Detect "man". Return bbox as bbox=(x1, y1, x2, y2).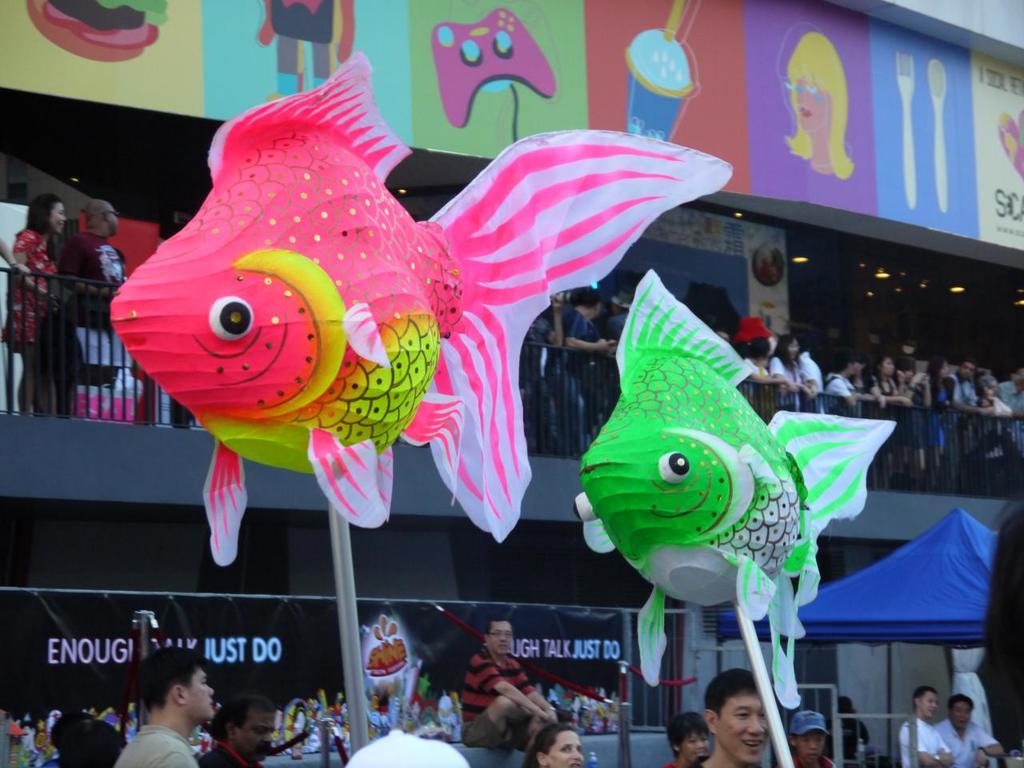
bbox=(938, 694, 1009, 765).
